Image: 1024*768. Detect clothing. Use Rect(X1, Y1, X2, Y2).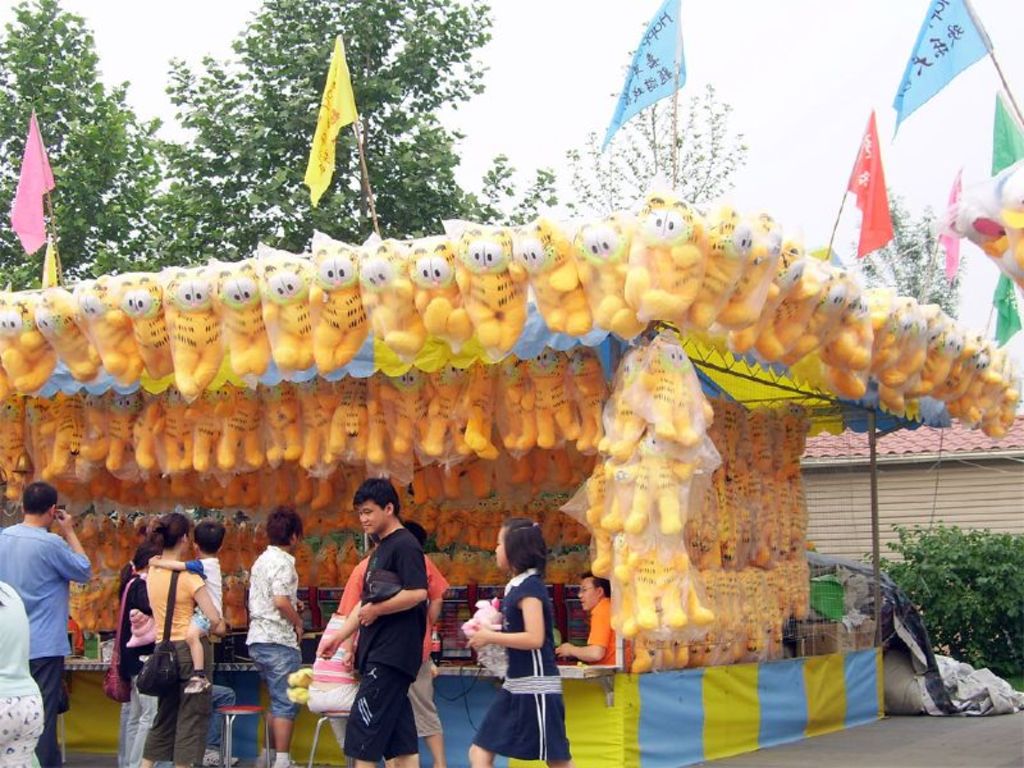
Rect(474, 566, 580, 762).
